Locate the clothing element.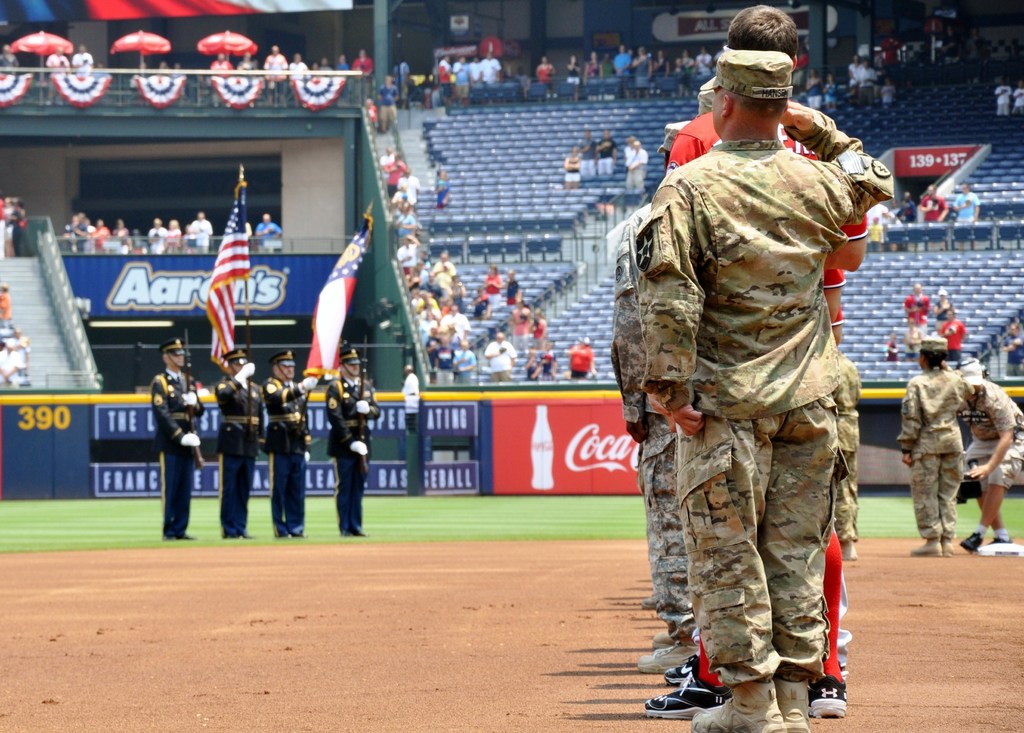
Element bbox: select_region(897, 360, 970, 543).
